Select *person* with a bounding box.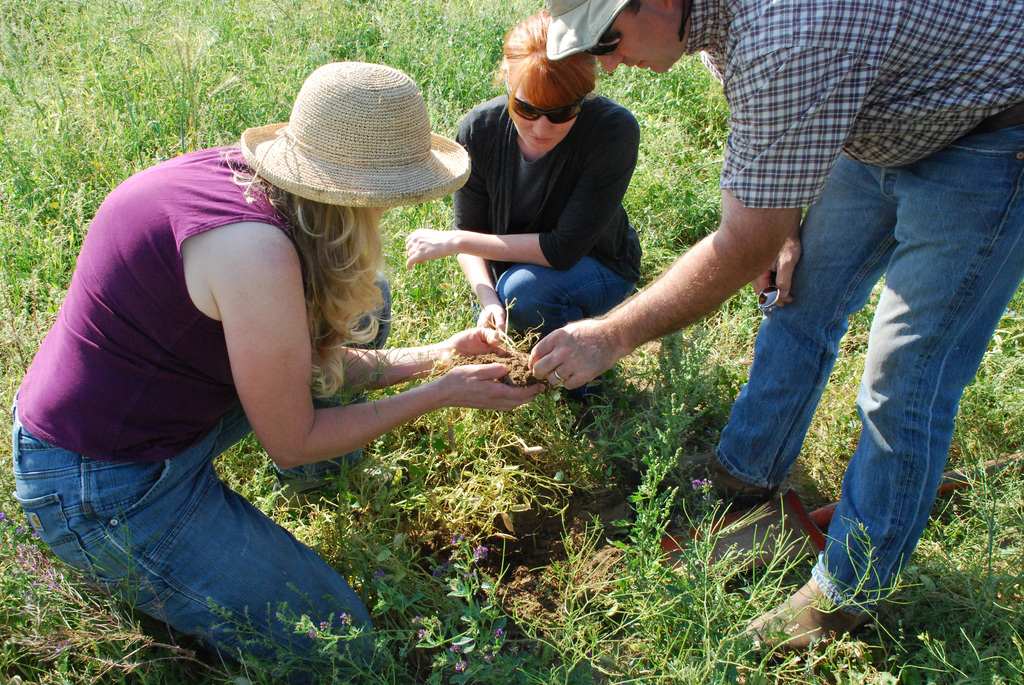
BBox(523, 0, 1023, 657).
